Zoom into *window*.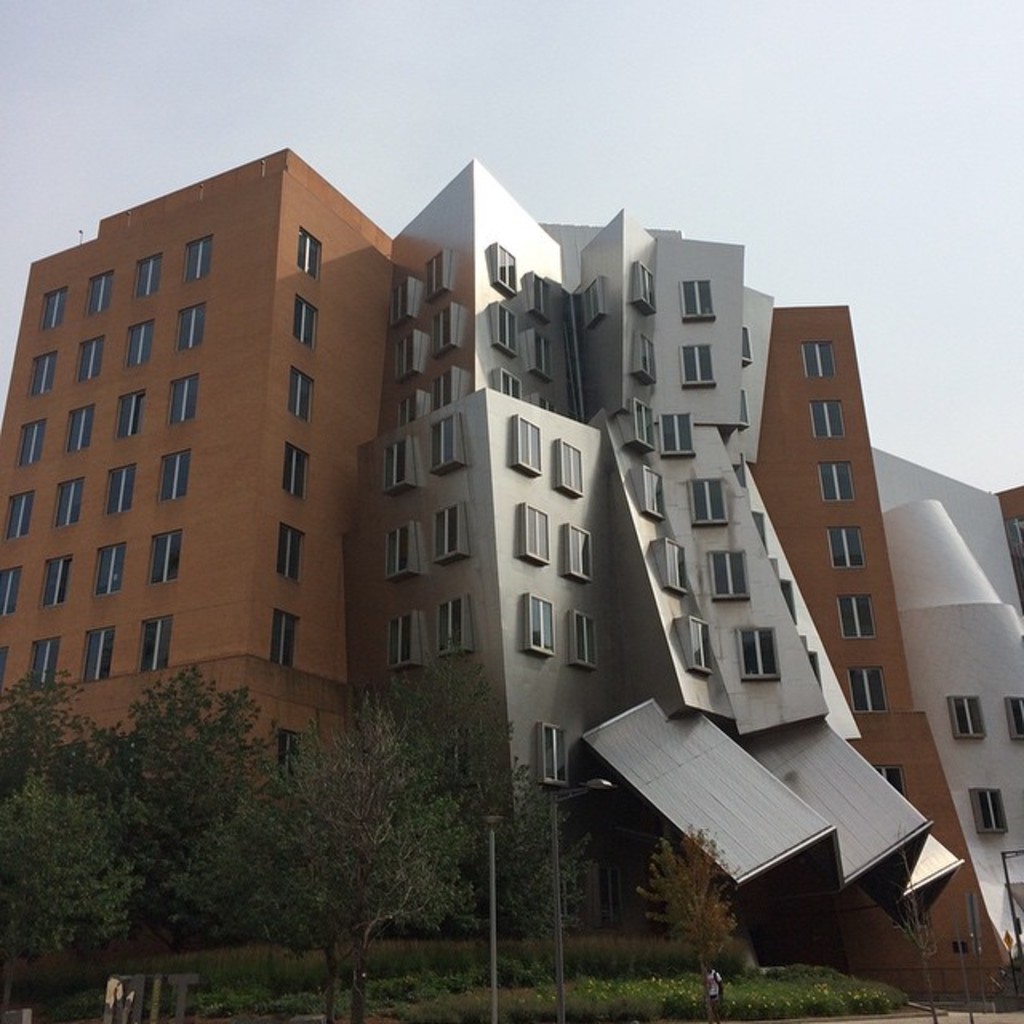
Zoom target: [517, 502, 549, 558].
